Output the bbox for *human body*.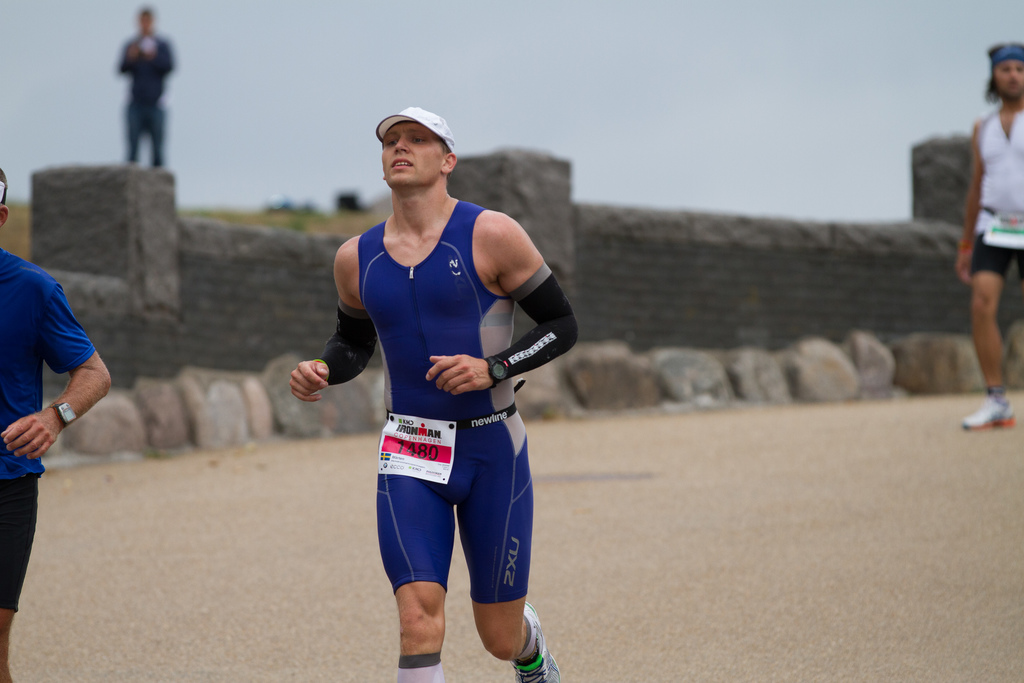
pyautogui.locateOnScreen(118, 29, 178, 167).
